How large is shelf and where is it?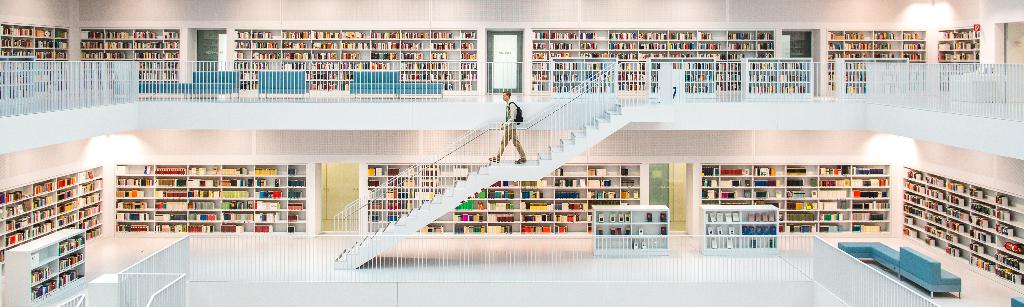
Bounding box: l=751, t=70, r=762, b=81.
